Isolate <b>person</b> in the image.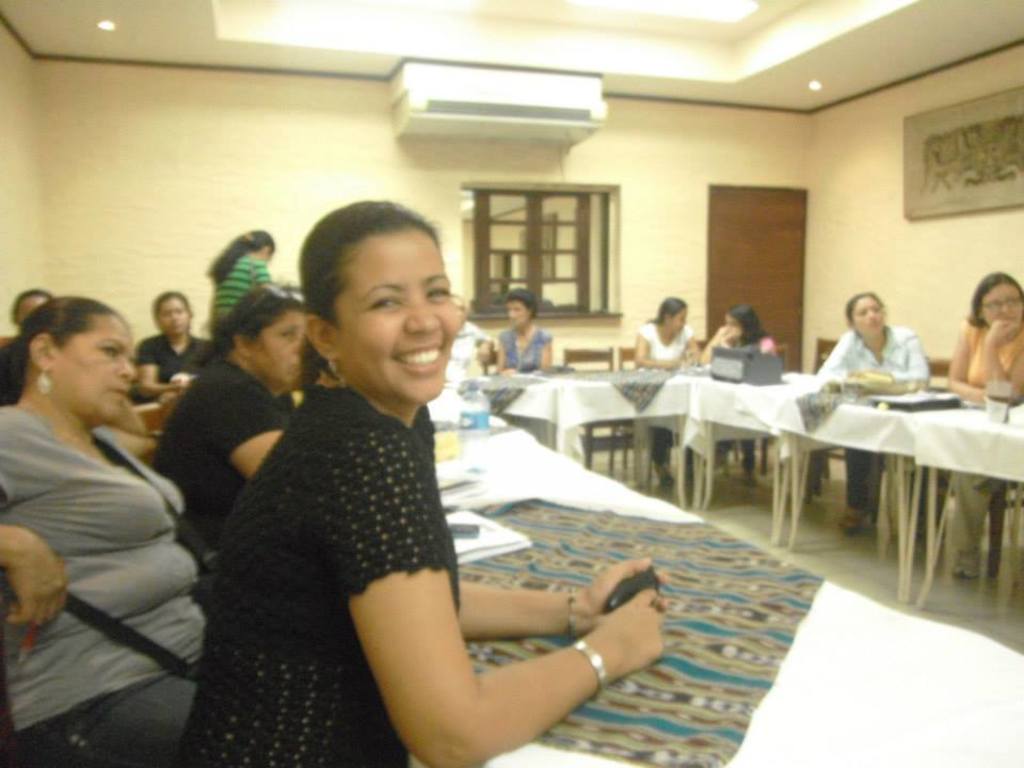
Isolated region: [0, 291, 208, 767].
